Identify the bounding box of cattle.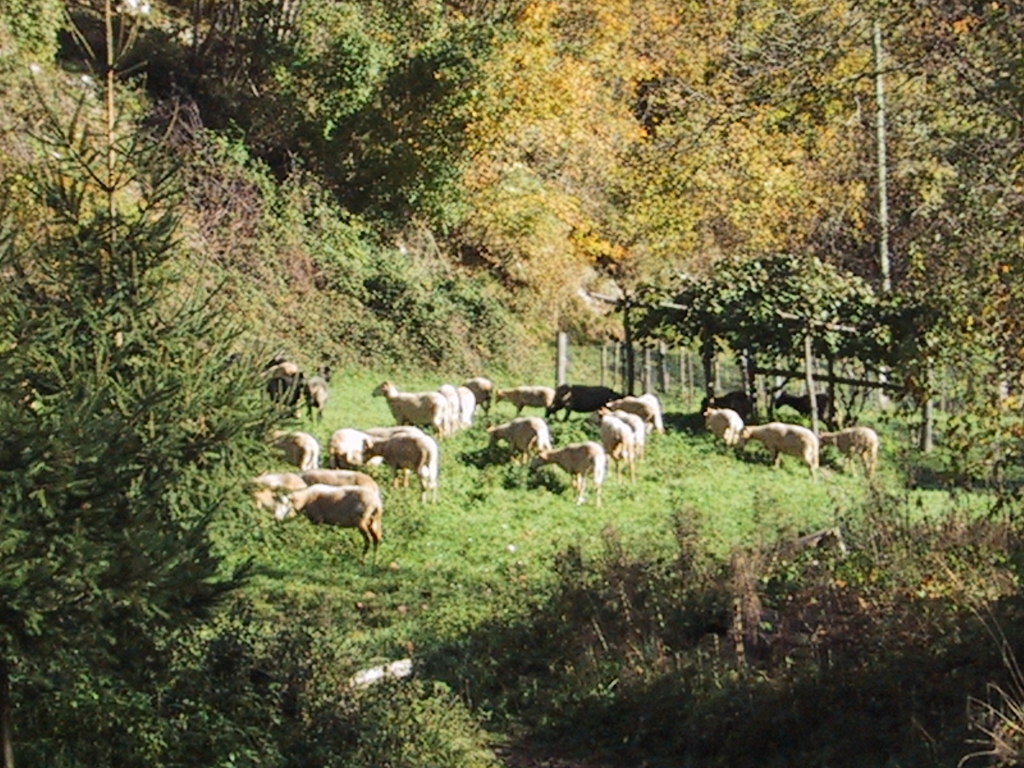
<region>493, 389, 559, 421</region>.
